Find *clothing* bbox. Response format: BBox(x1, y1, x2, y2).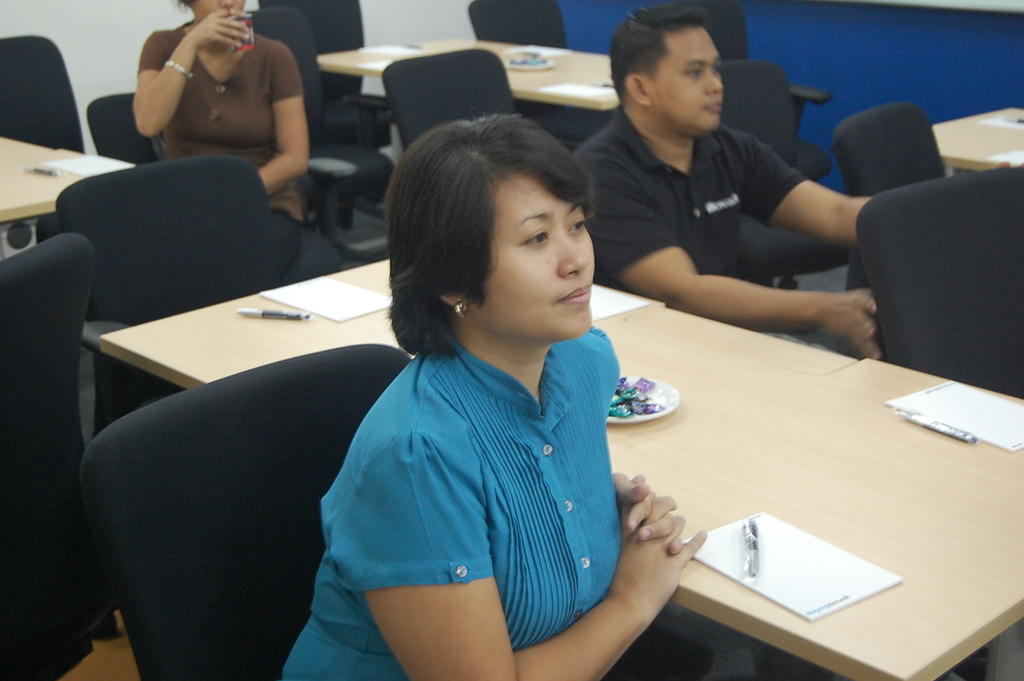
BBox(138, 31, 306, 272).
